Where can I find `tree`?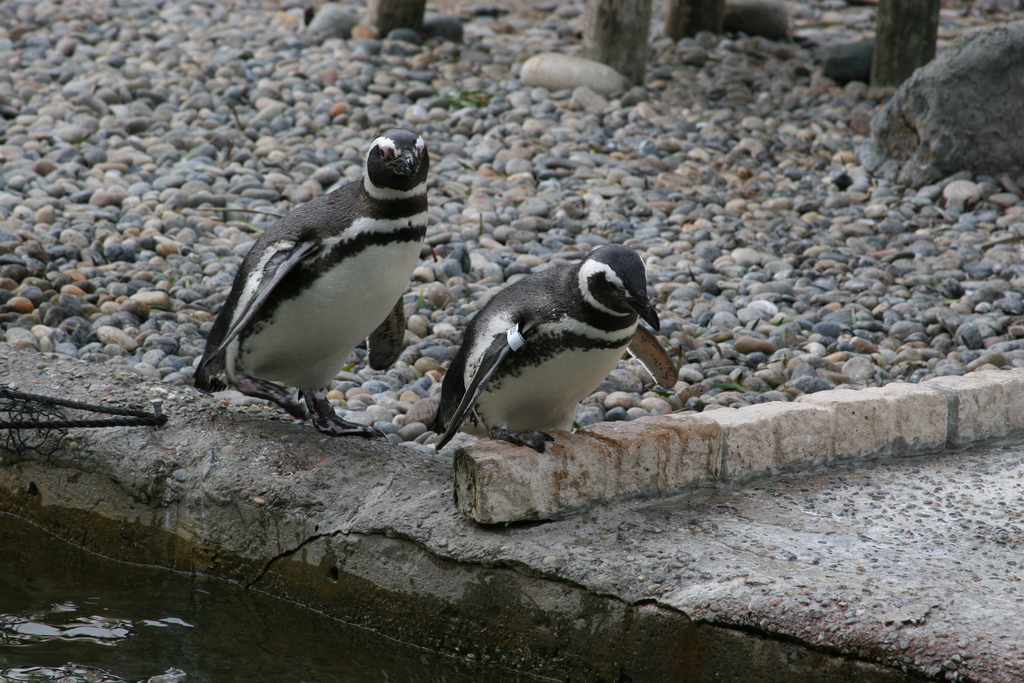
You can find it at (865,3,938,89).
